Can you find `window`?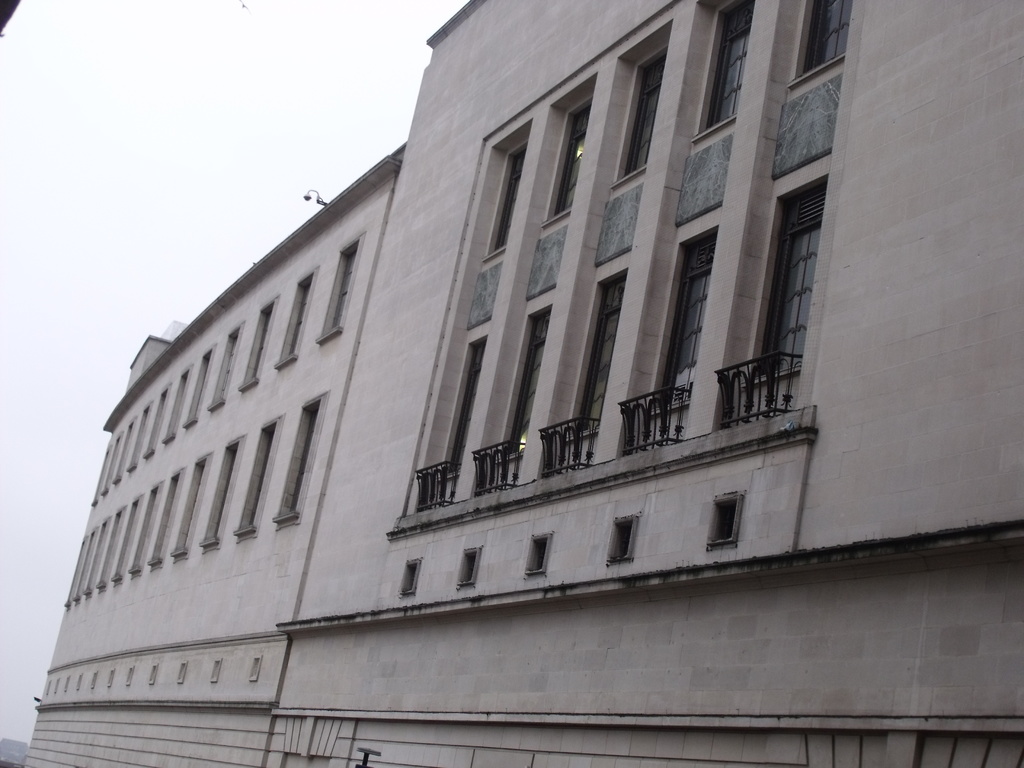
Yes, bounding box: region(172, 452, 207, 559).
